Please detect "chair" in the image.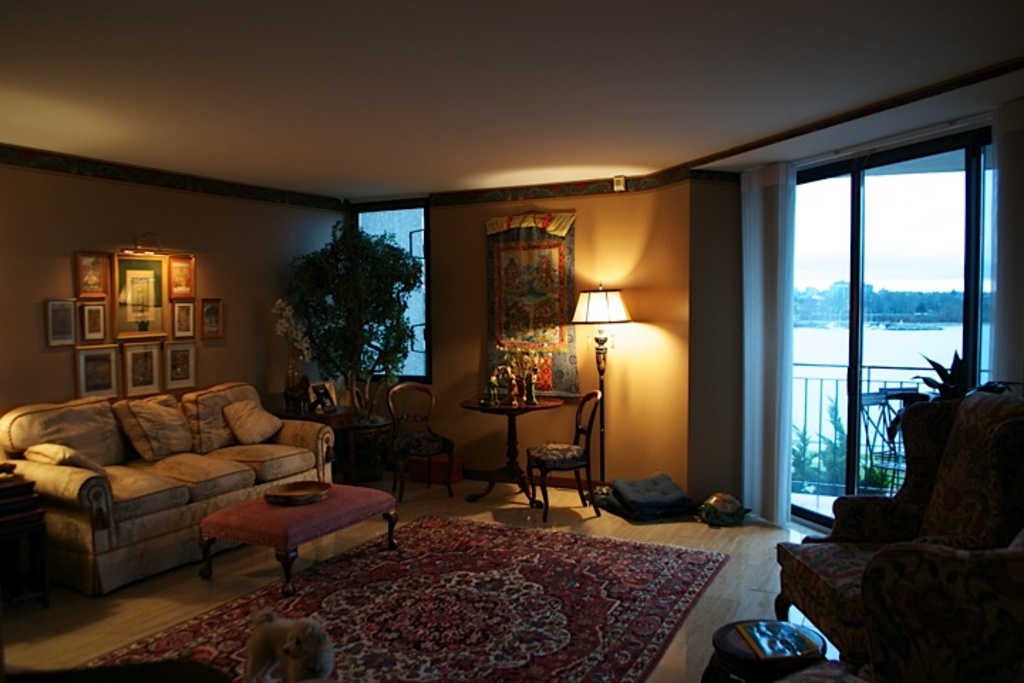
384,377,474,505.
